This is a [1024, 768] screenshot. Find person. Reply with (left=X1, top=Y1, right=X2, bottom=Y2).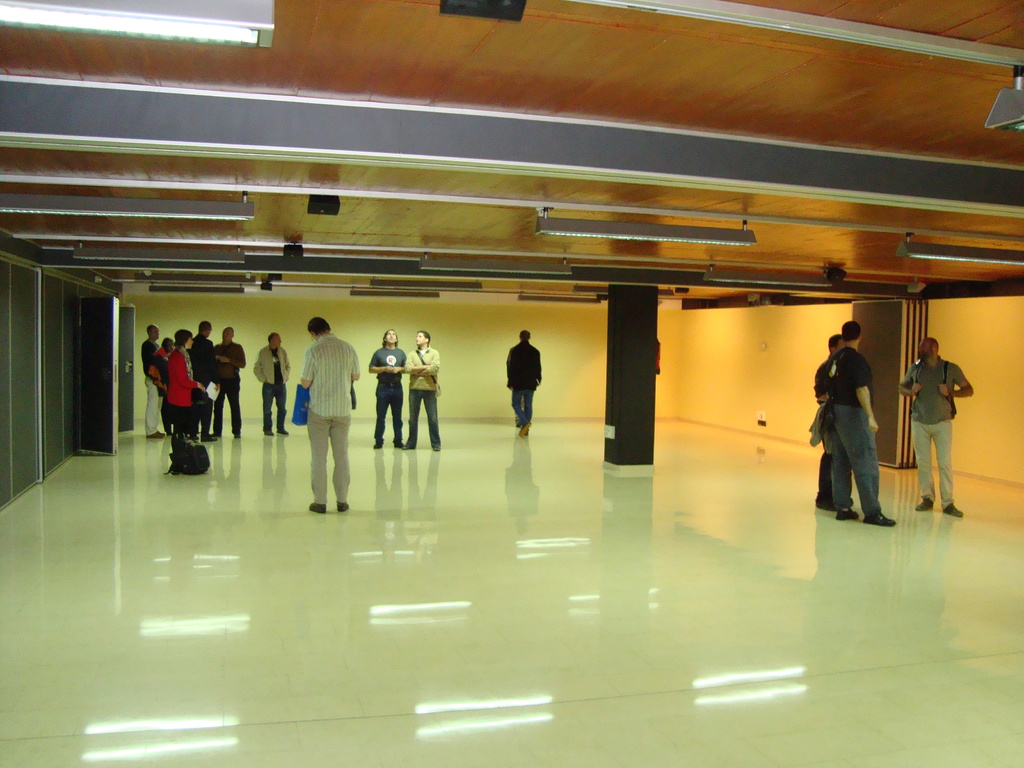
(left=294, top=316, right=364, bottom=516).
